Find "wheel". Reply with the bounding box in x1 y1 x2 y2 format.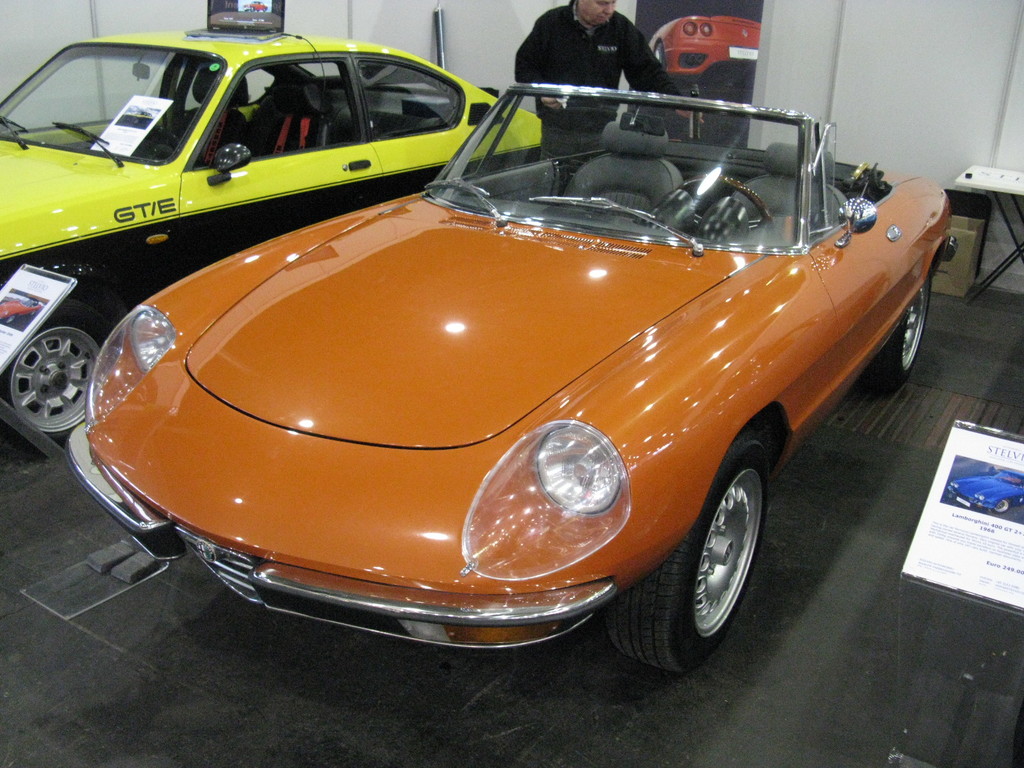
675 177 772 232.
